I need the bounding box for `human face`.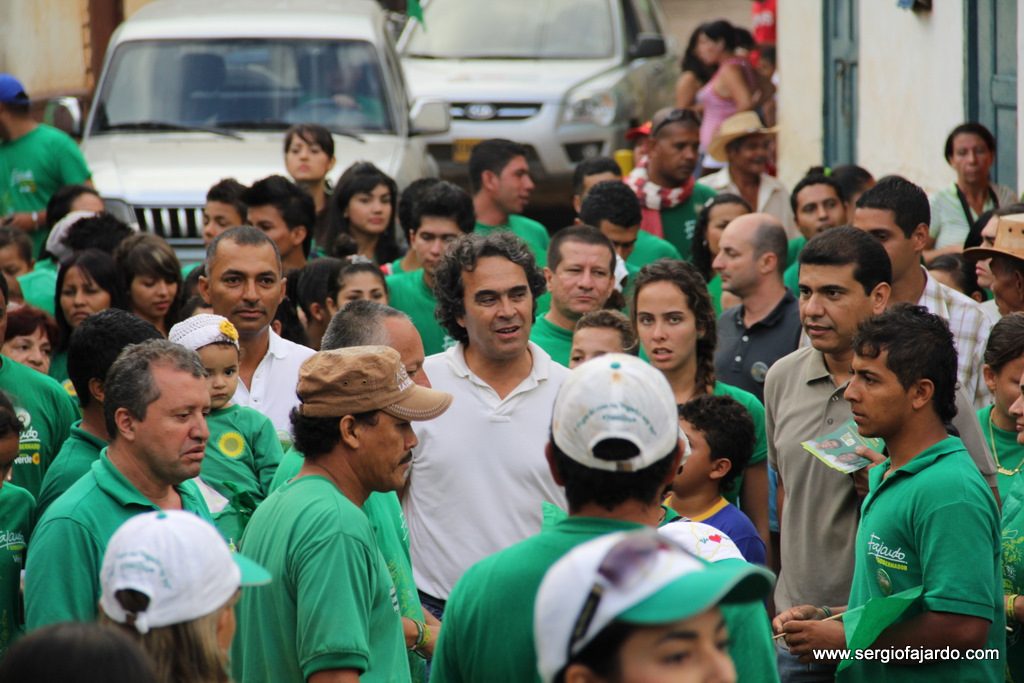
Here it is: (568,321,624,369).
